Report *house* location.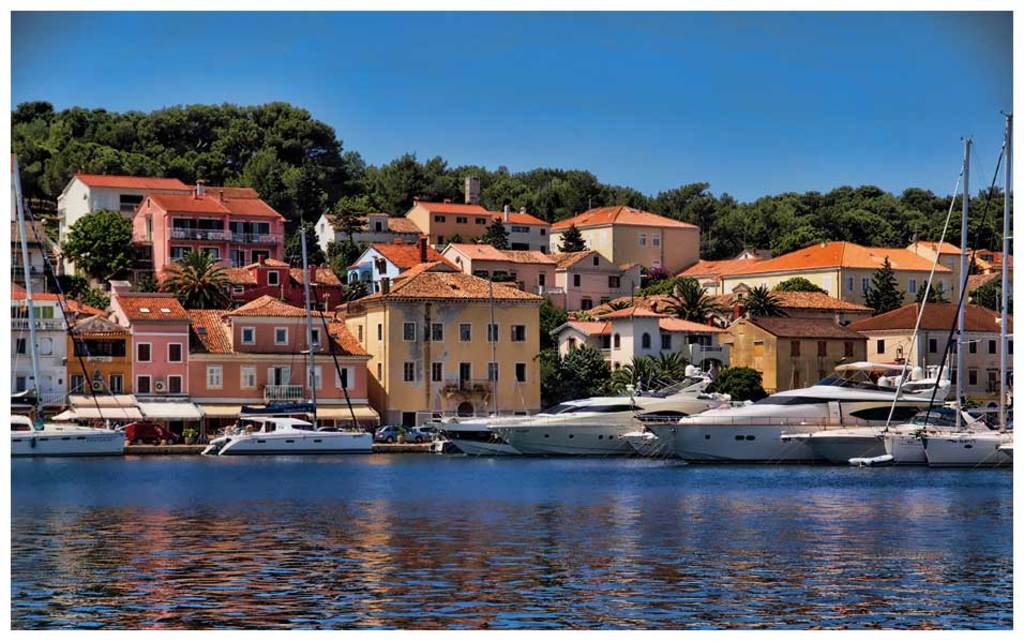
Report: {"x1": 846, "y1": 295, "x2": 1021, "y2": 402}.
